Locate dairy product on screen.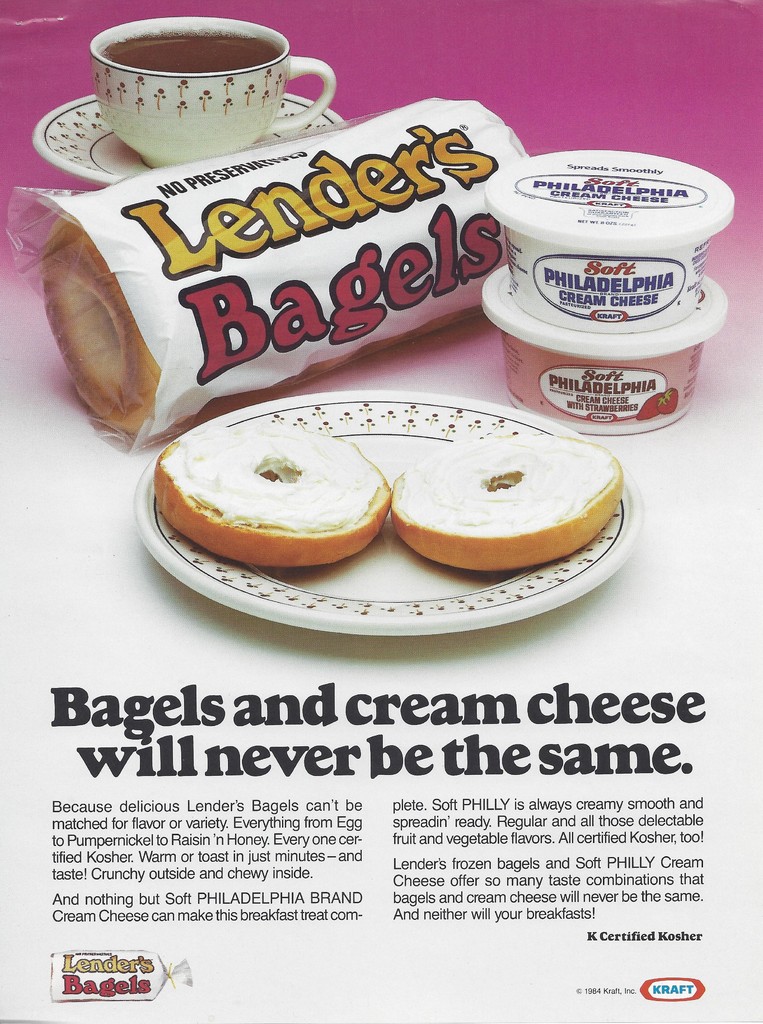
On screen at 148/94/522/407.
